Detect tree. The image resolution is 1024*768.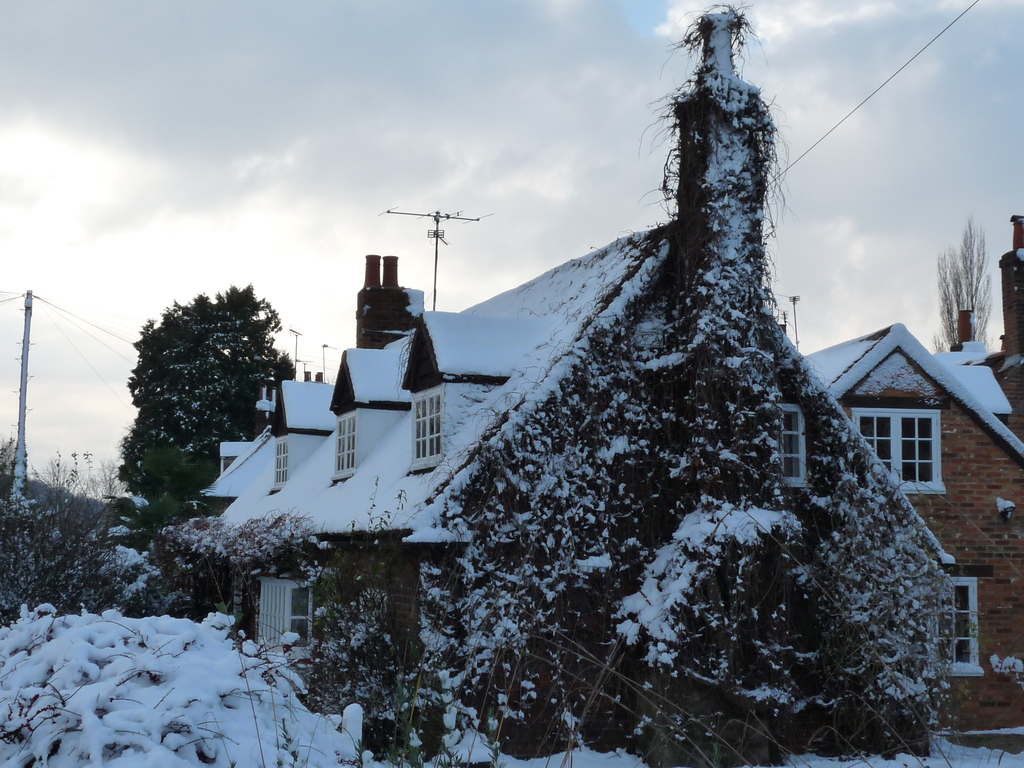
929 214 999 348.
